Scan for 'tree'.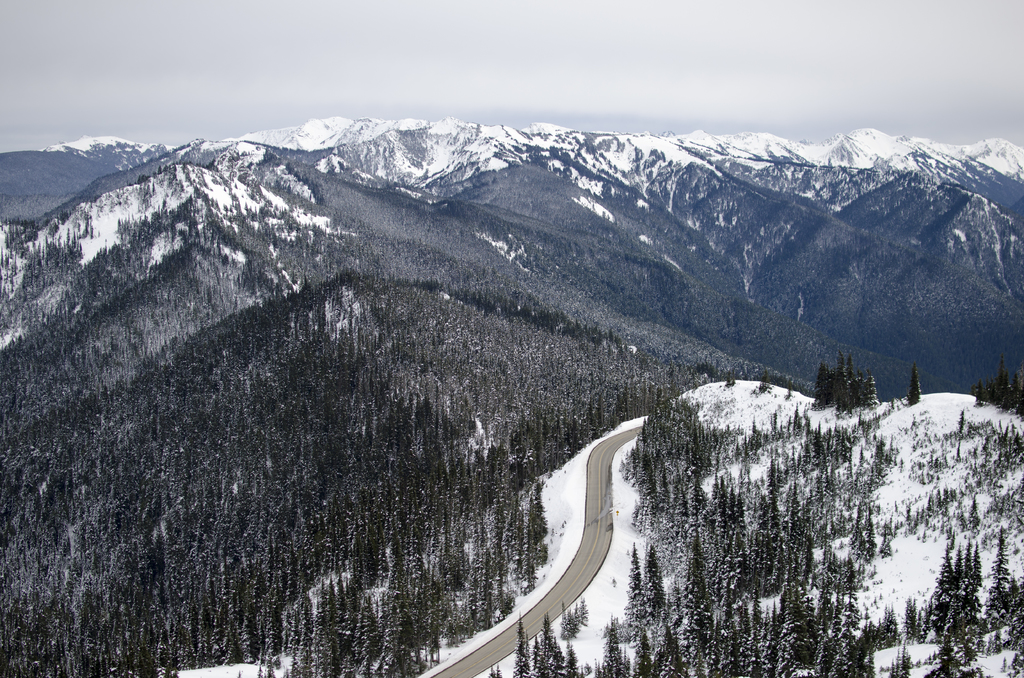
Scan result: 986:360:1023:420.
